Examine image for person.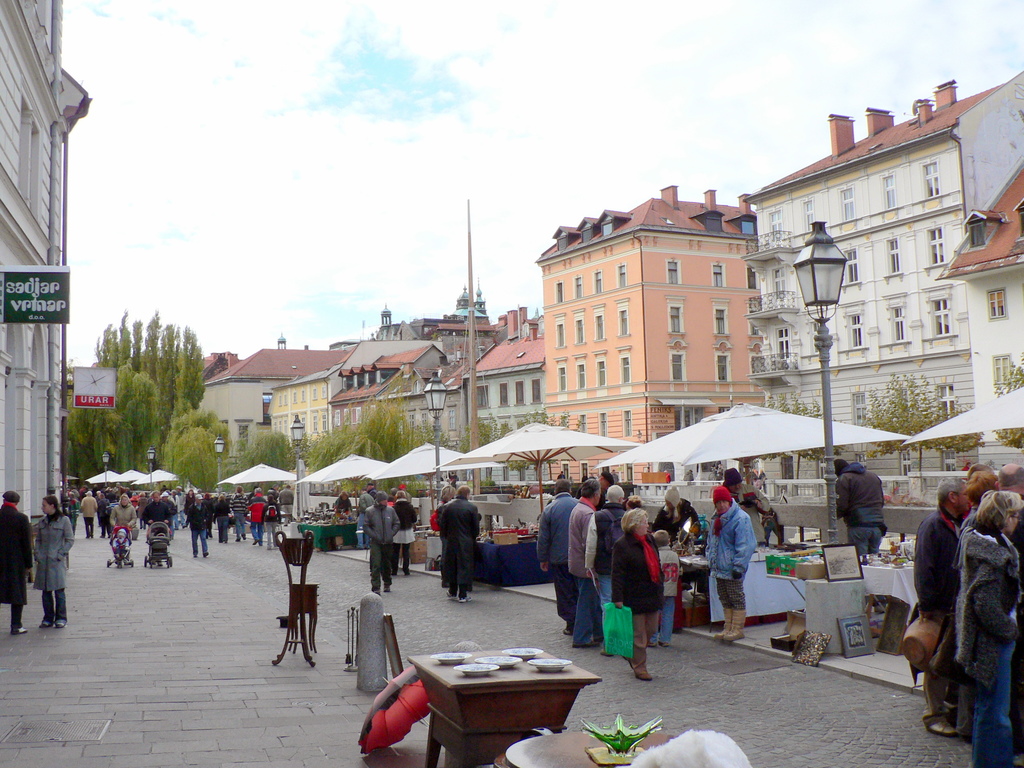
Examination result: {"x1": 953, "y1": 487, "x2": 1023, "y2": 766}.
